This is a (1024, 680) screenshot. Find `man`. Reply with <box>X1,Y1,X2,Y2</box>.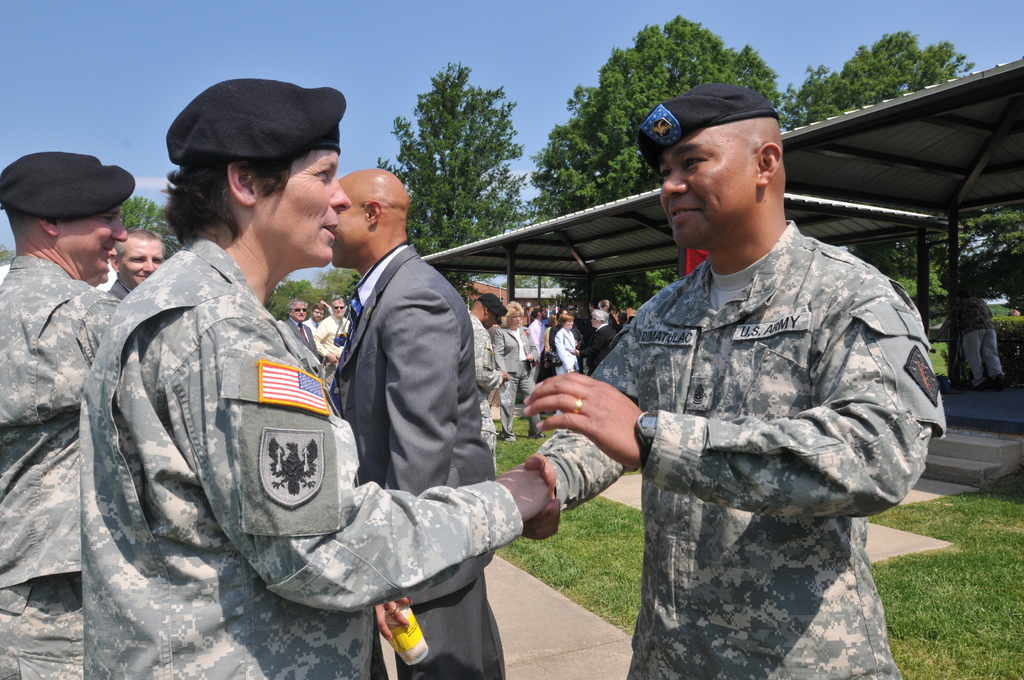
<box>330,173,516,679</box>.
